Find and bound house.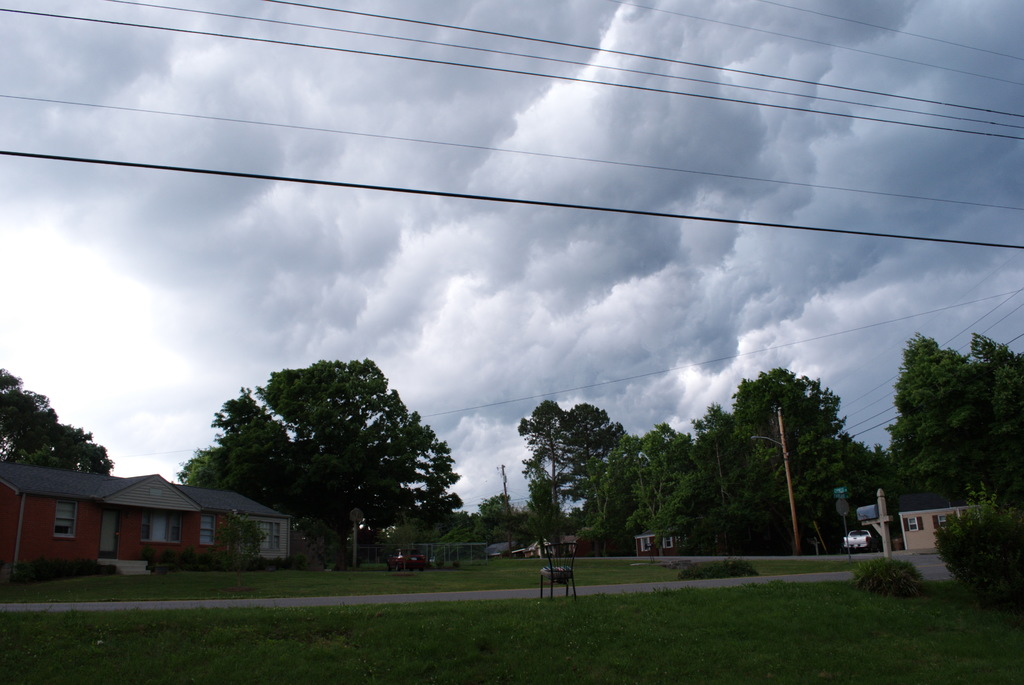
Bound: {"x1": 486, "y1": 540, "x2": 518, "y2": 560}.
